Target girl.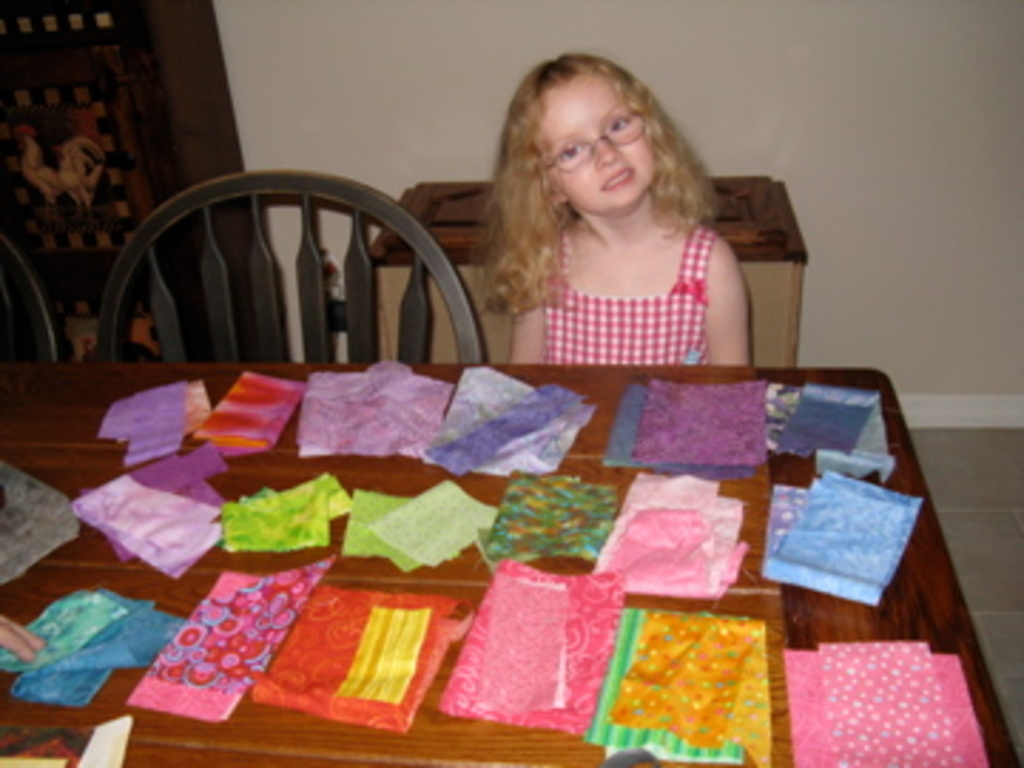
Target region: rect(481, 60, 745, 364).
